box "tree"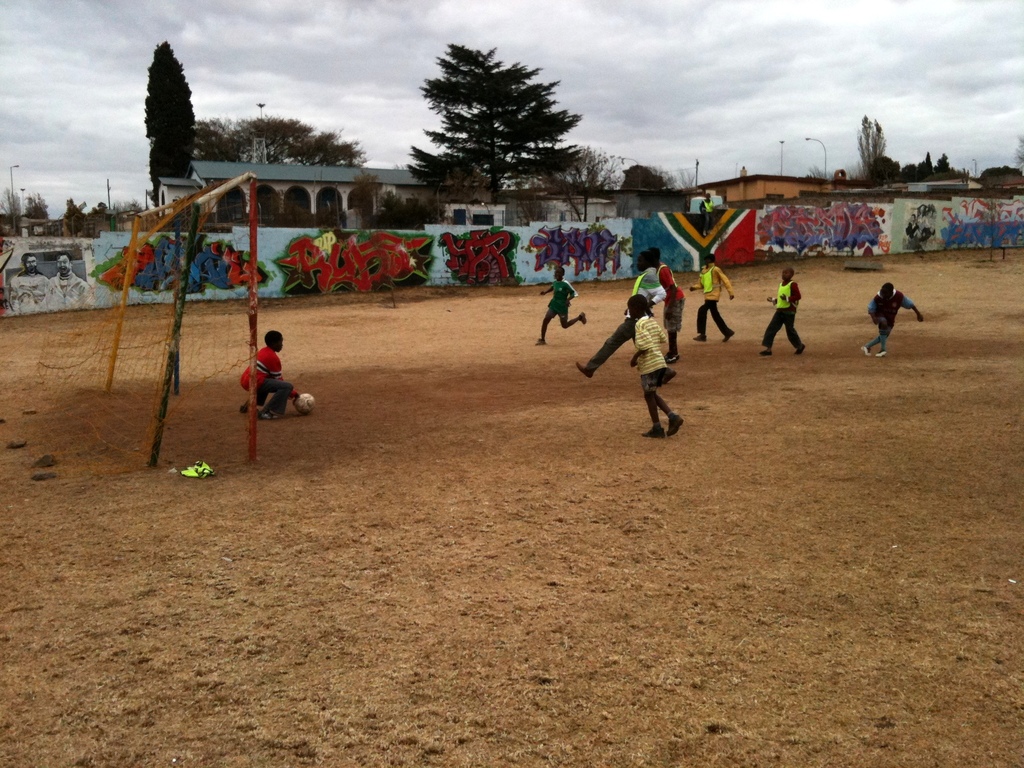
l=392, t=38, r=582, b=203
